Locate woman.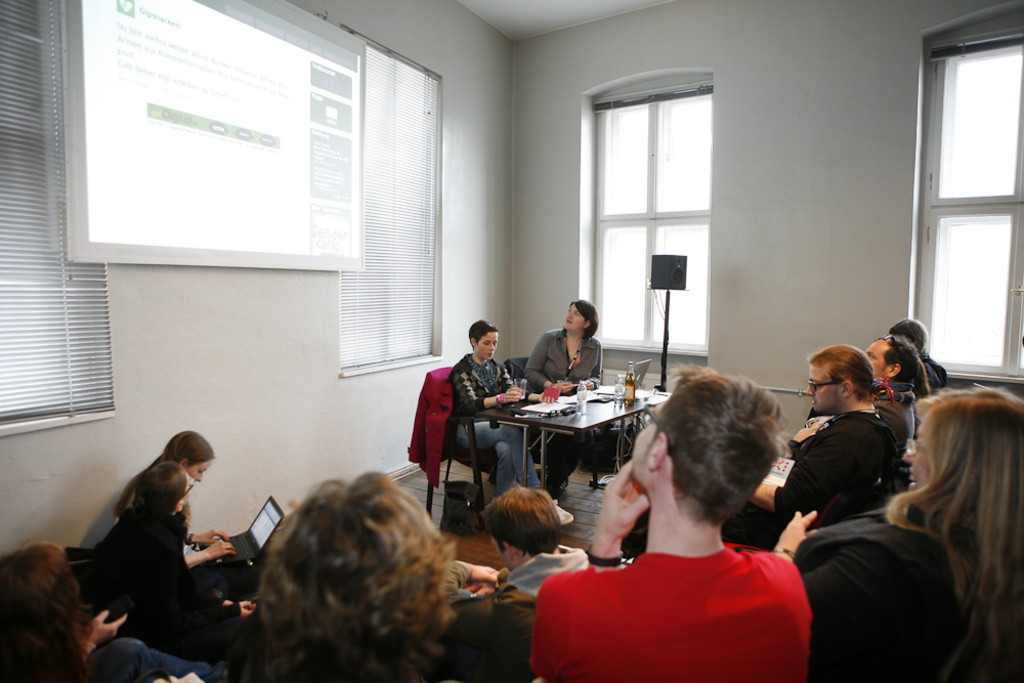
Bounding box: left=113, top=430, right=233, bottom=572.
